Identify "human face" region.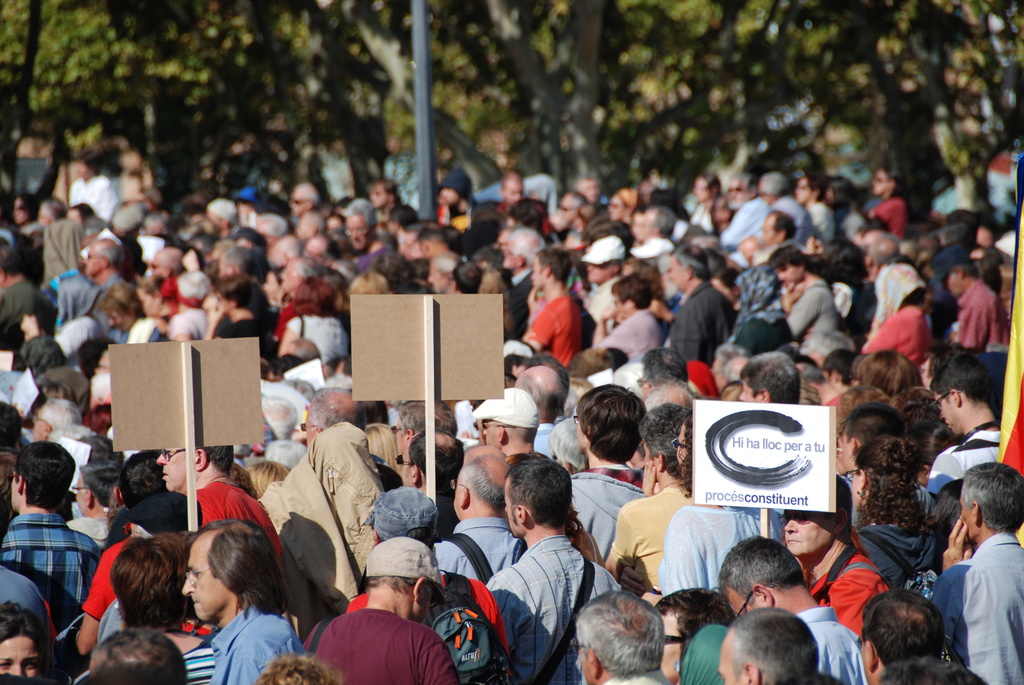
Region: locate(67, 209, 79, 223).
